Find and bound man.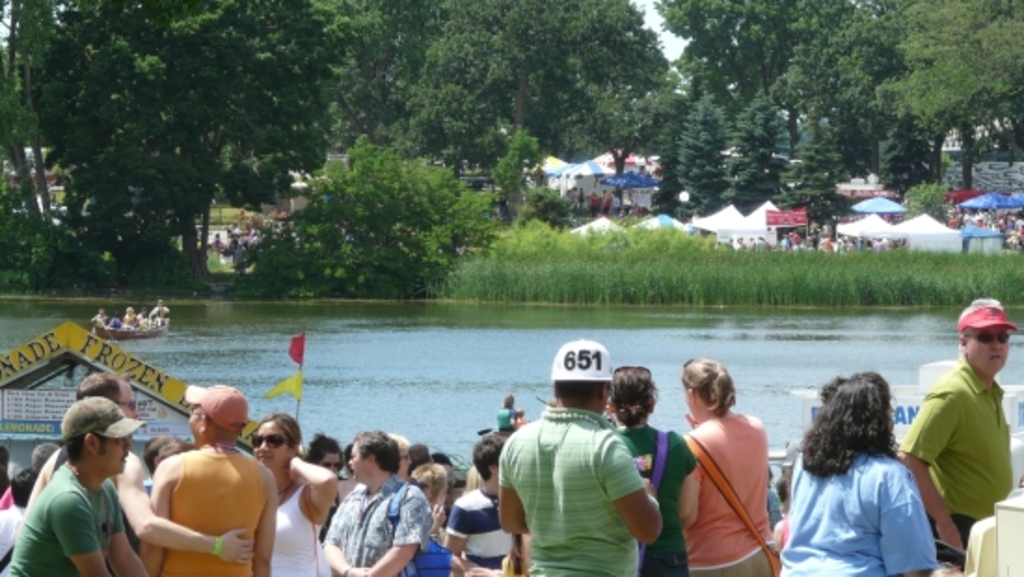
Bound: 28, 367, 251, 566.
